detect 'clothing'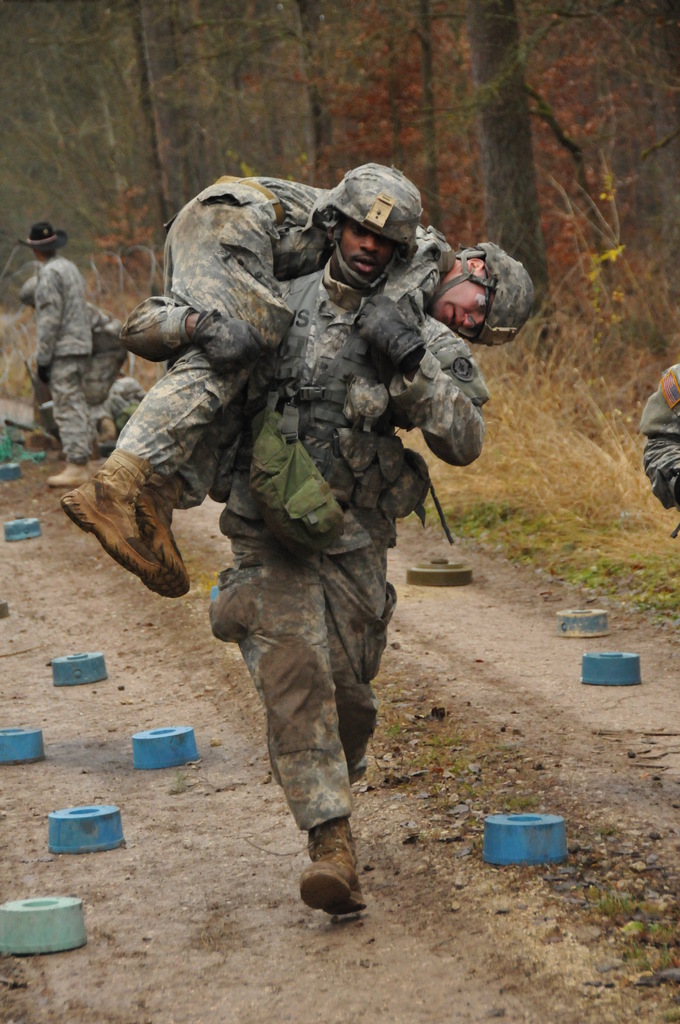
{"x1": 223, "y1": 268, "x2": 498, "y2": 808}
